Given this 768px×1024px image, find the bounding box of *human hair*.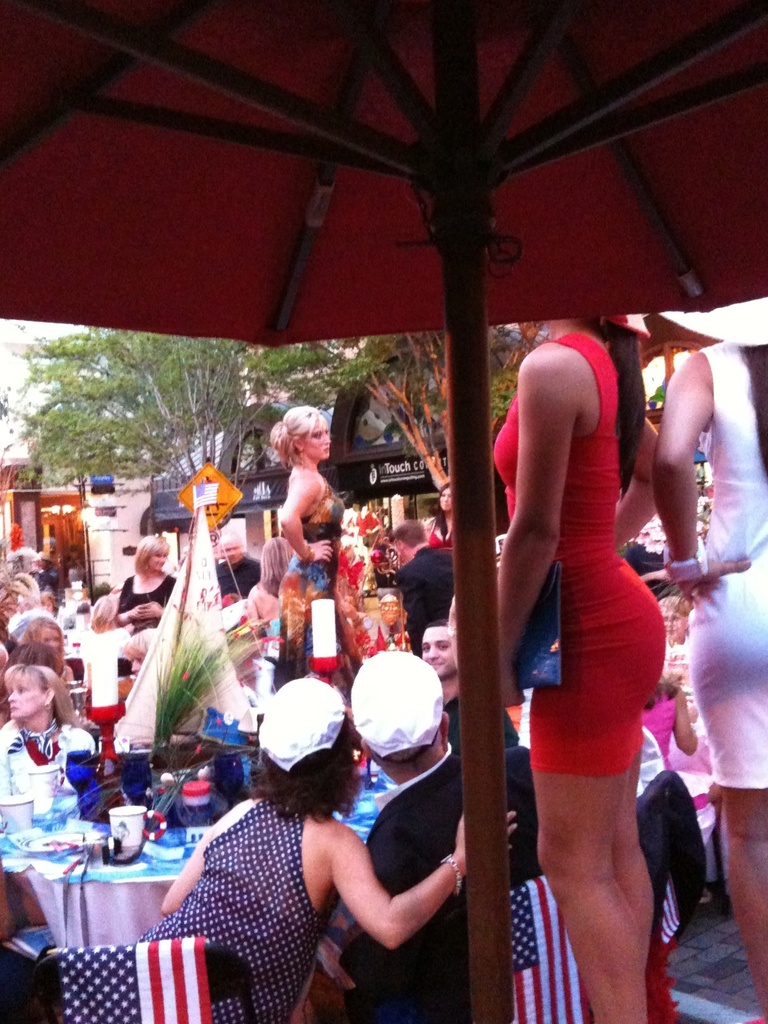
(x1=218, y1=529, x2=244, y2=545).
